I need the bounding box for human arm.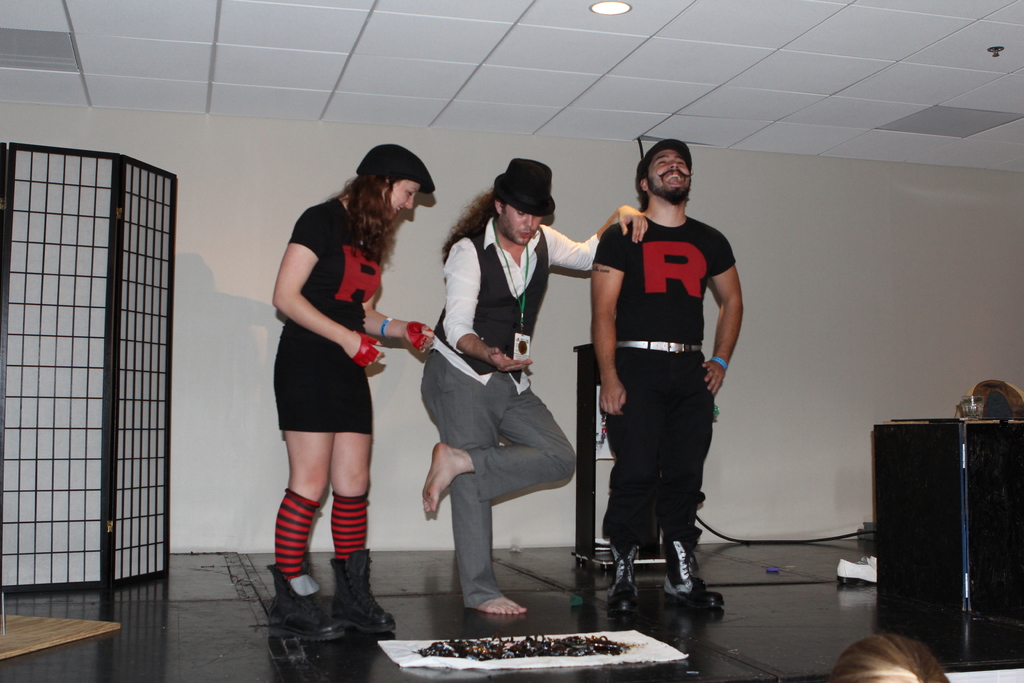
Here it is: box=[545, 202, 647, 273].
